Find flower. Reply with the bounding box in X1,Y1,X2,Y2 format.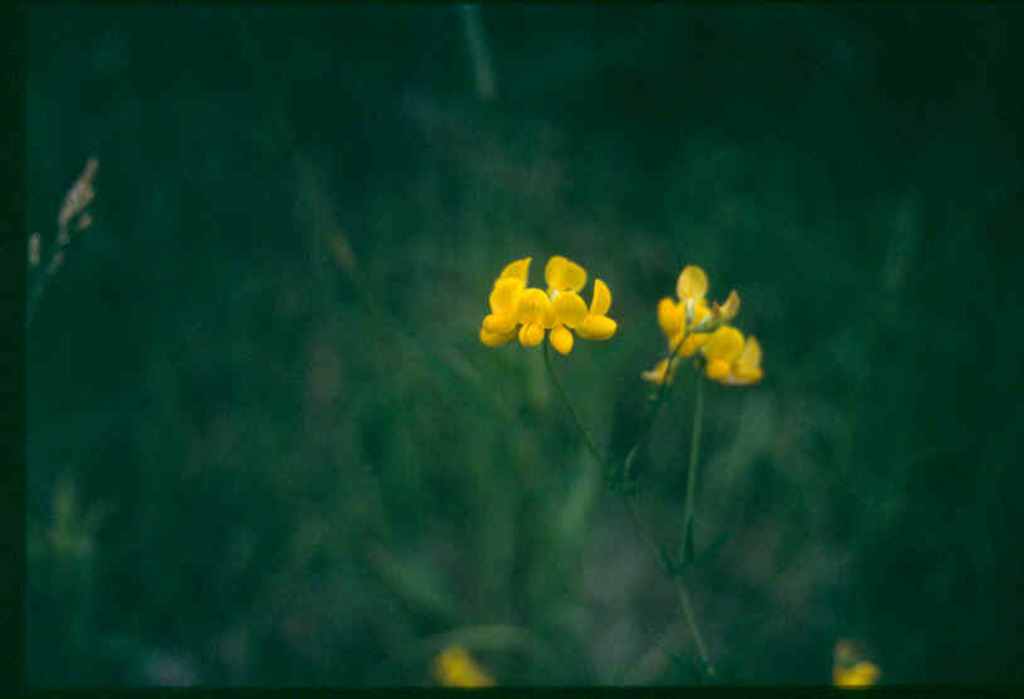
486,259,619,355.
